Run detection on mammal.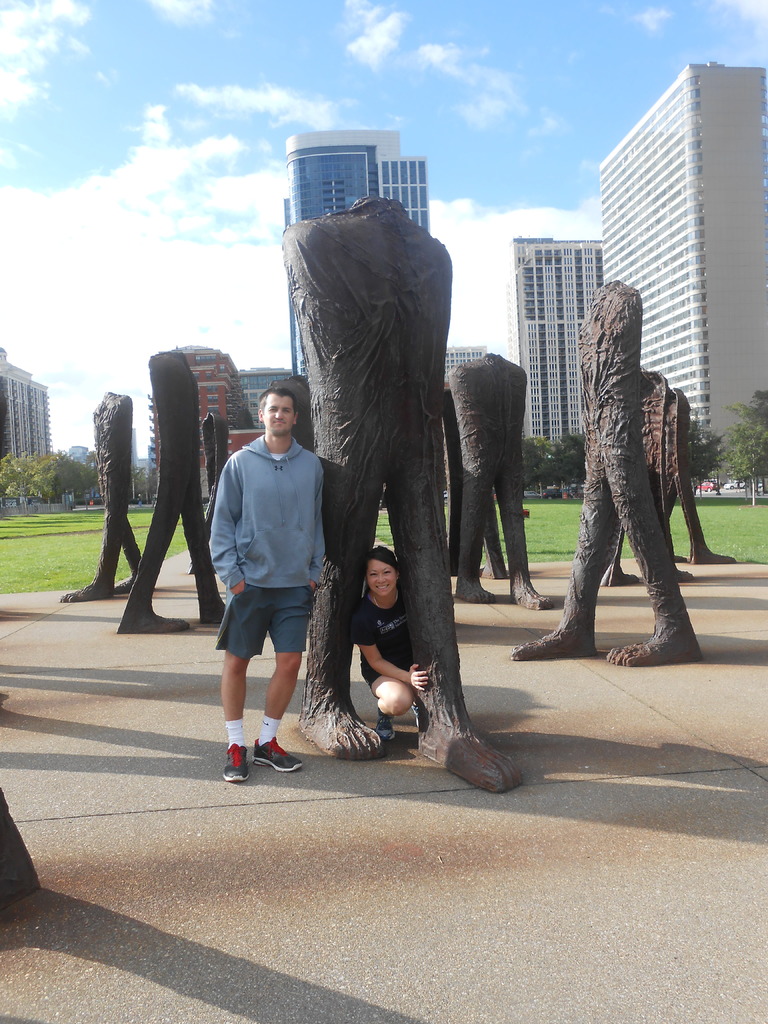
Result: [151,495,153,505].
